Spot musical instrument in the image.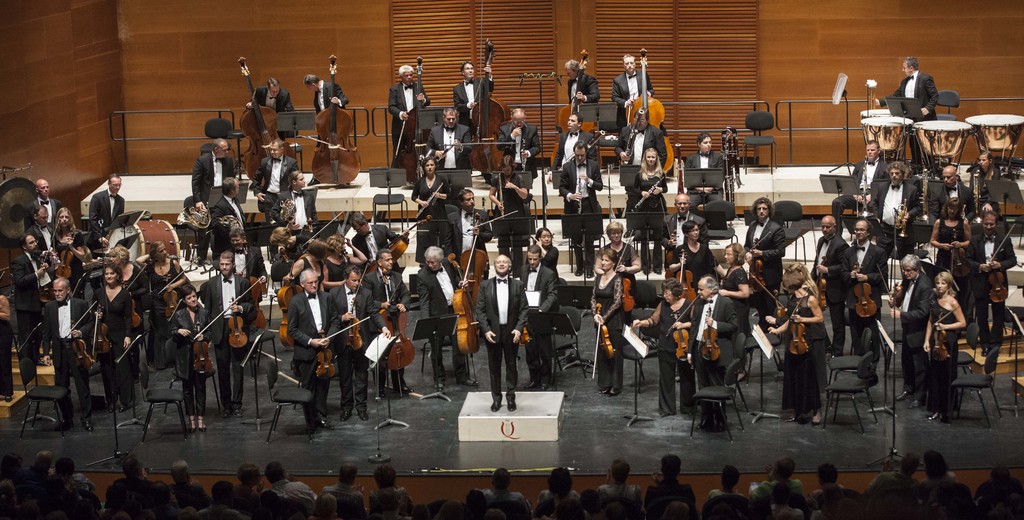
musical instrument found at pyautogui.locateOnScreen(34, 223, 58, 305).
